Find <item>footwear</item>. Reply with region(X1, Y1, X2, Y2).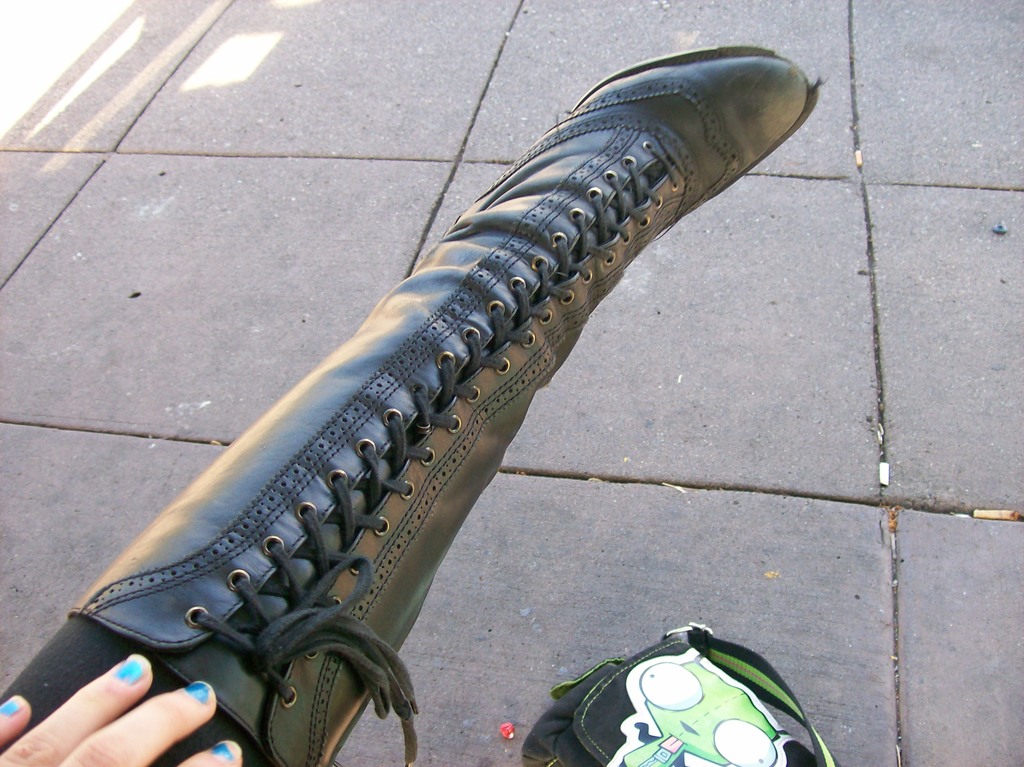
region(63, 40, 831, 766).
